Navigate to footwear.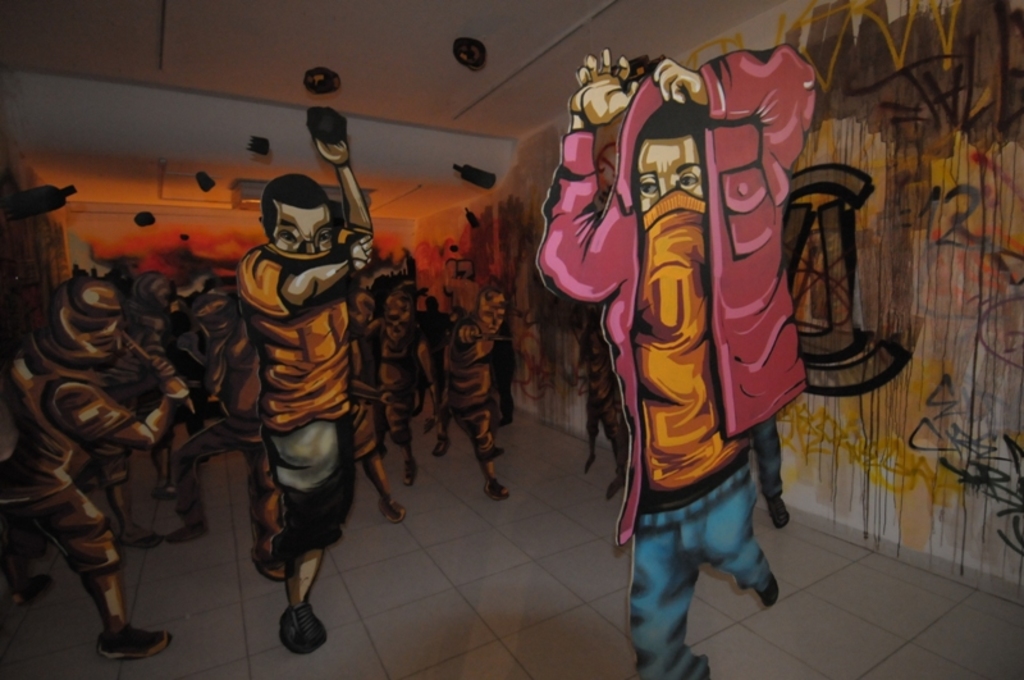
Navigation target: 489,448,504,460.
